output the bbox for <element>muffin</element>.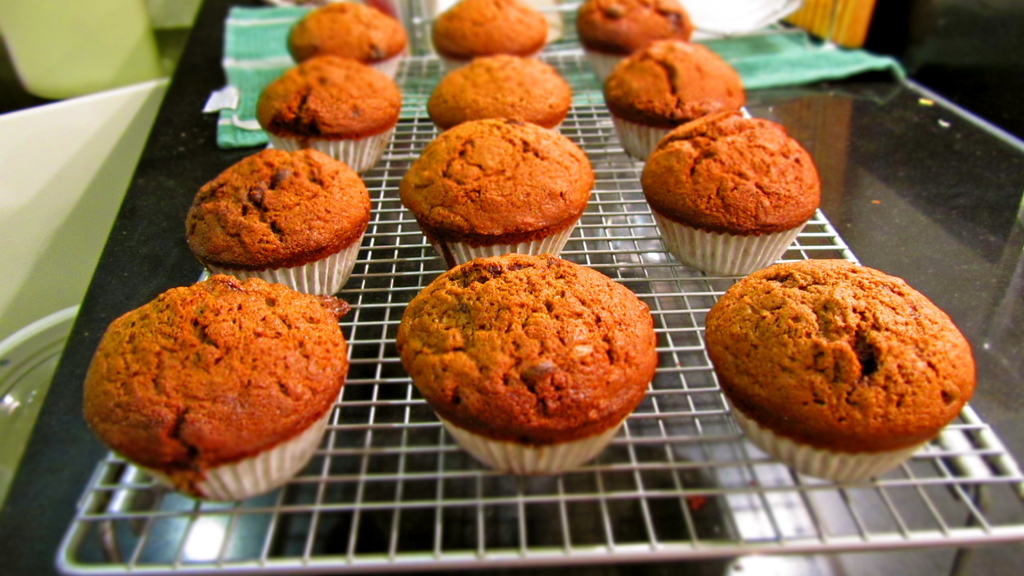
(left=252, top=54, right=404, bottom=175).
